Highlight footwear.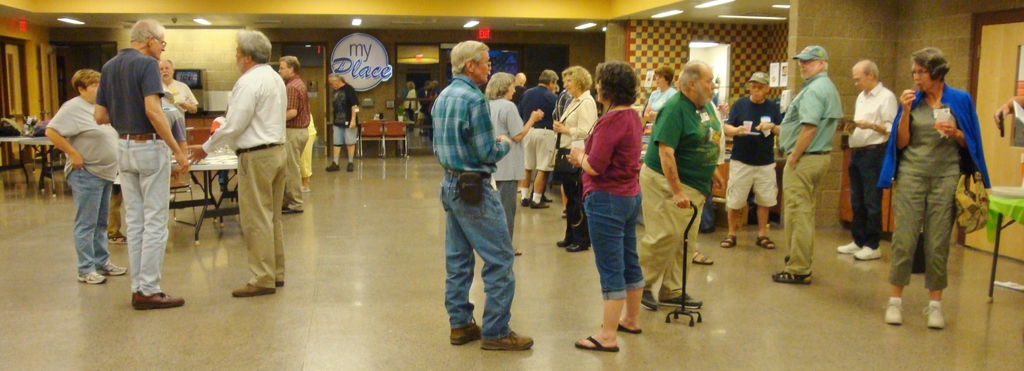
Highlighted region: 661, 295, 701, 308.
